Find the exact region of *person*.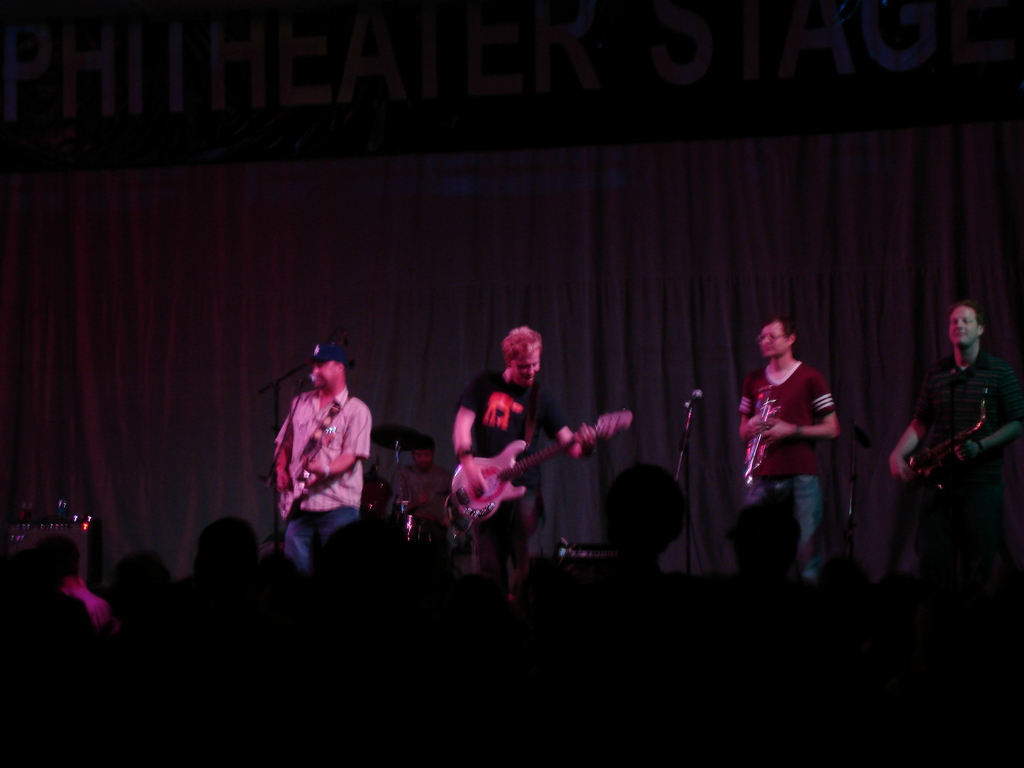
Exact region: [0, 544, 99, 678].
